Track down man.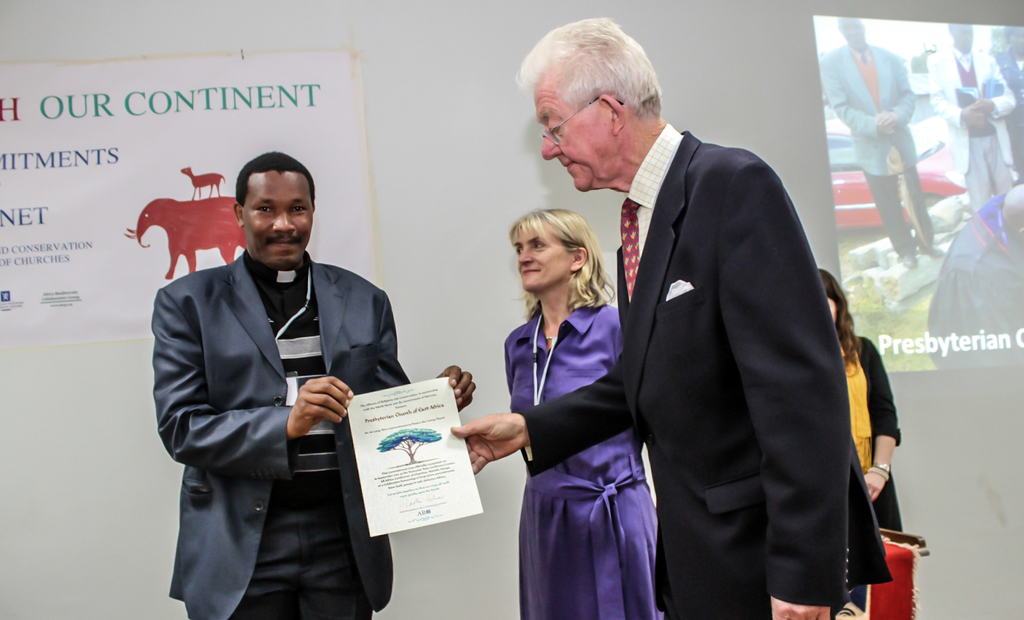
Tracked to box=[448, 17, 896, 619].
